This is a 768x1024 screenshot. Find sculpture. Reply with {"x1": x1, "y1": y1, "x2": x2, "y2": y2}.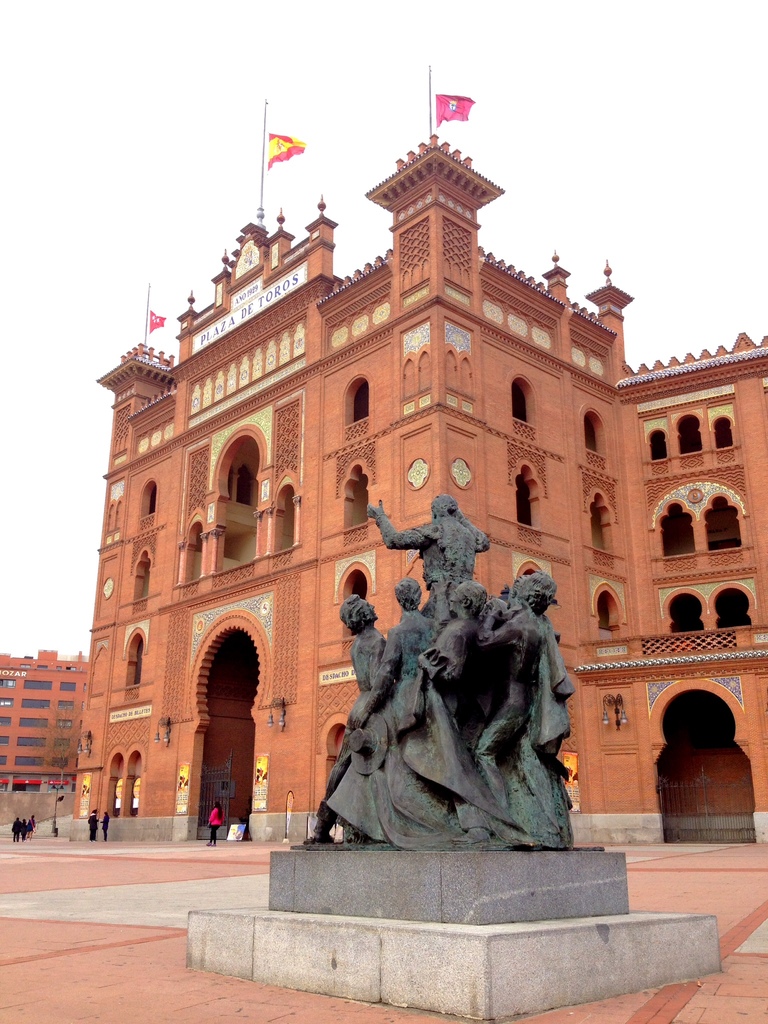
{"x1": 301, "y1": 496, "x2": 577, "y2": 846}.
